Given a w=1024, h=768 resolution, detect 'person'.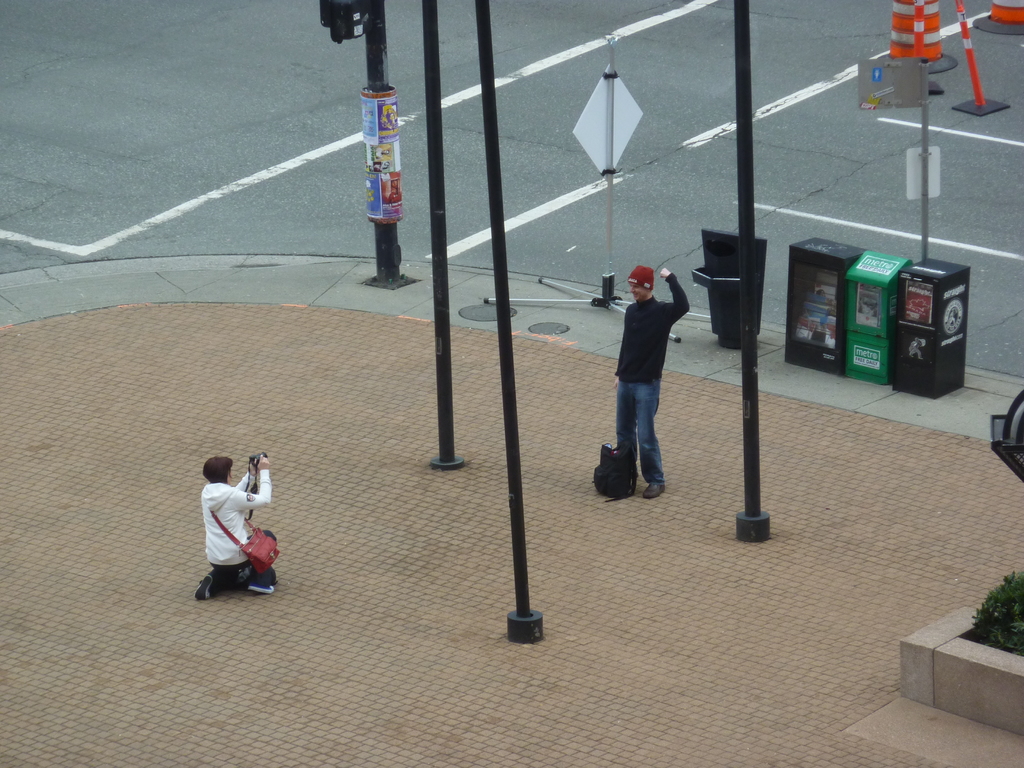
195/456/272/593.
